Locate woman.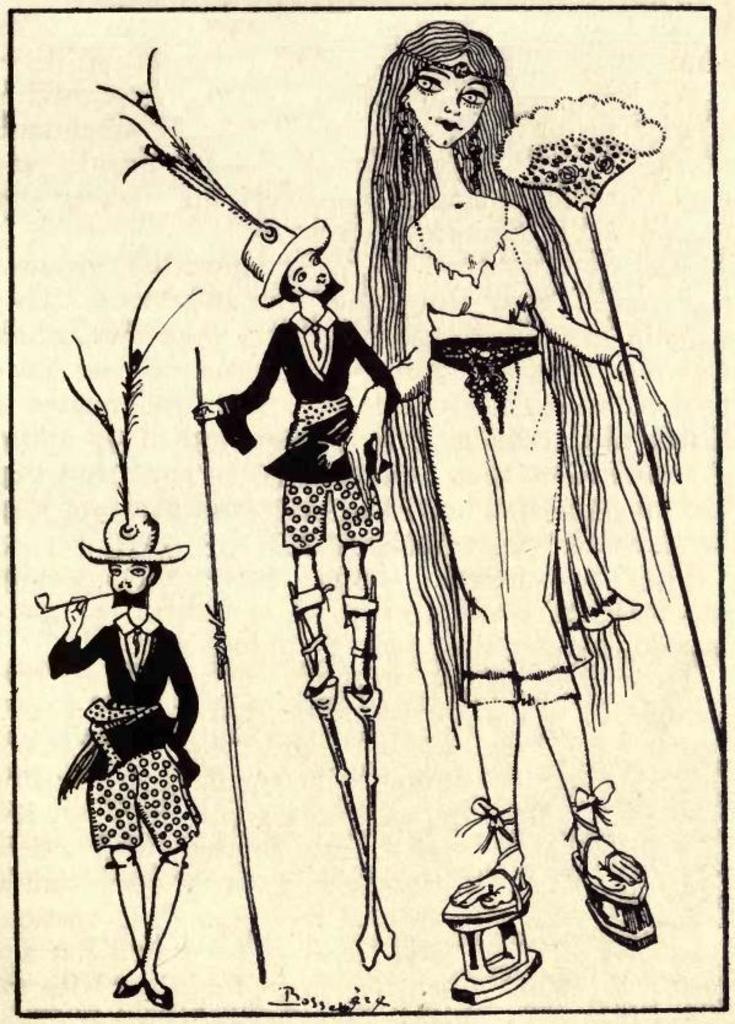
Bounding box: (x1=341, y1=56, x2=671, y2=939).
